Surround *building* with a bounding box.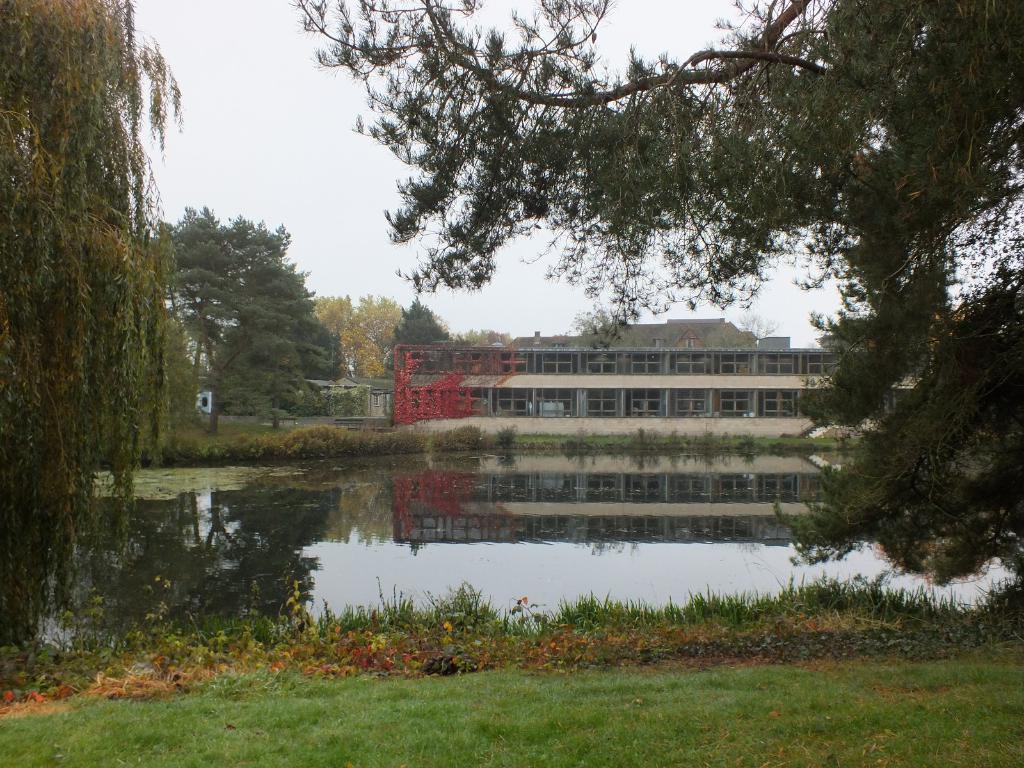
bbox=[388, 317, 923, 425].
